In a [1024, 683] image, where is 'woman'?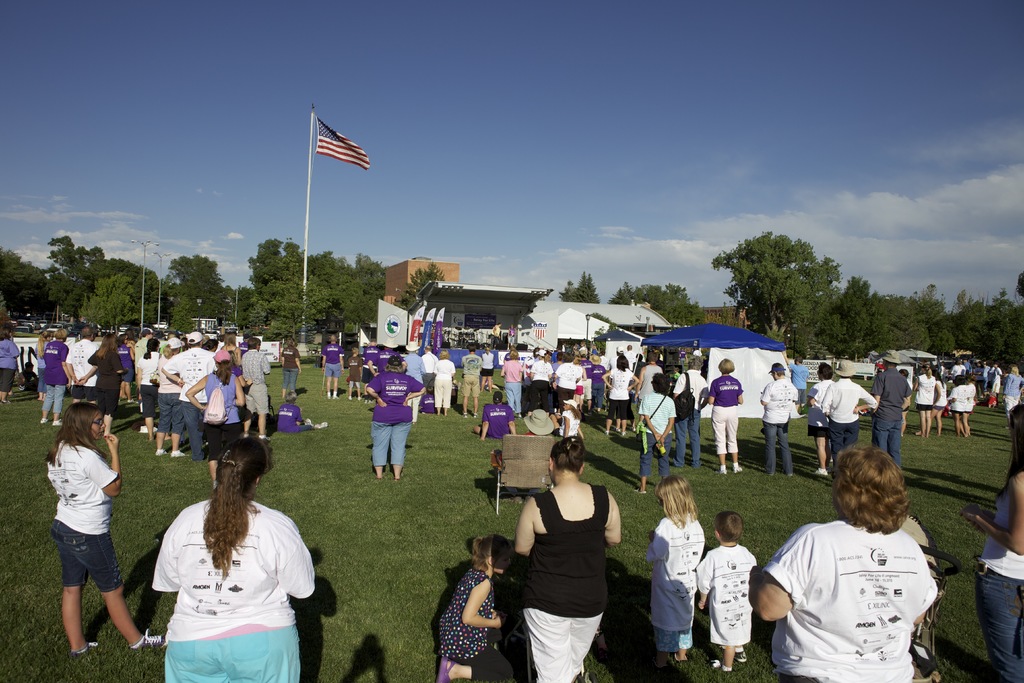
box(88, 336, 132, 416).
